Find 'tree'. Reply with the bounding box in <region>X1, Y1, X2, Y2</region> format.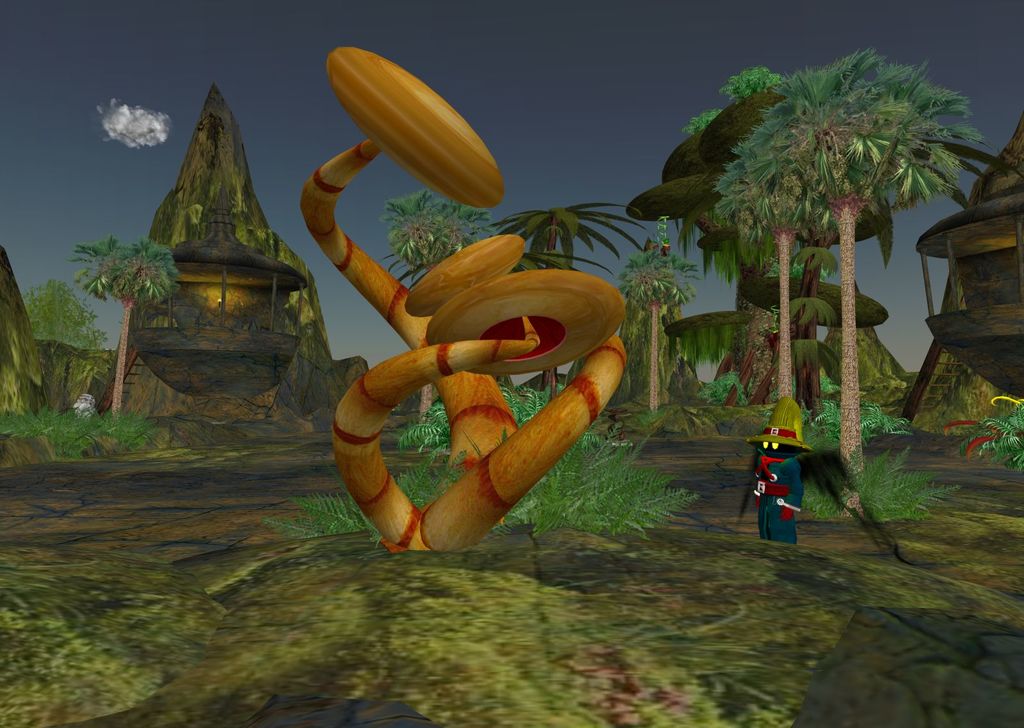
<region>715, 116, 837, 417</region>.
